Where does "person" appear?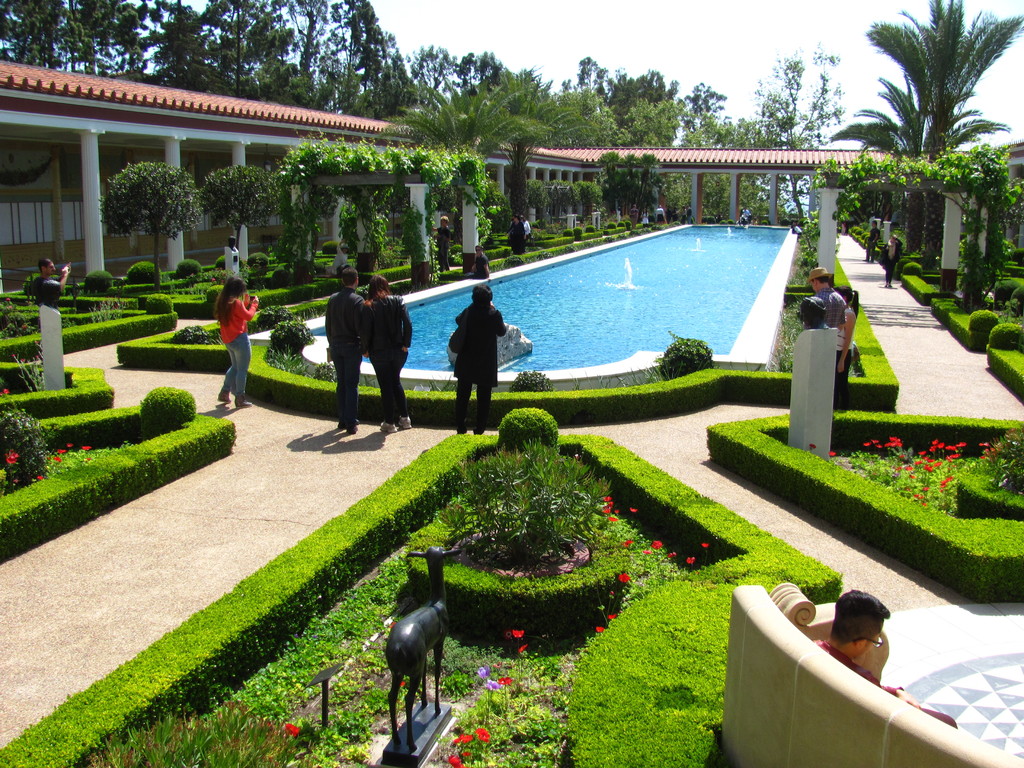
Appears at 319,269,370,431.
